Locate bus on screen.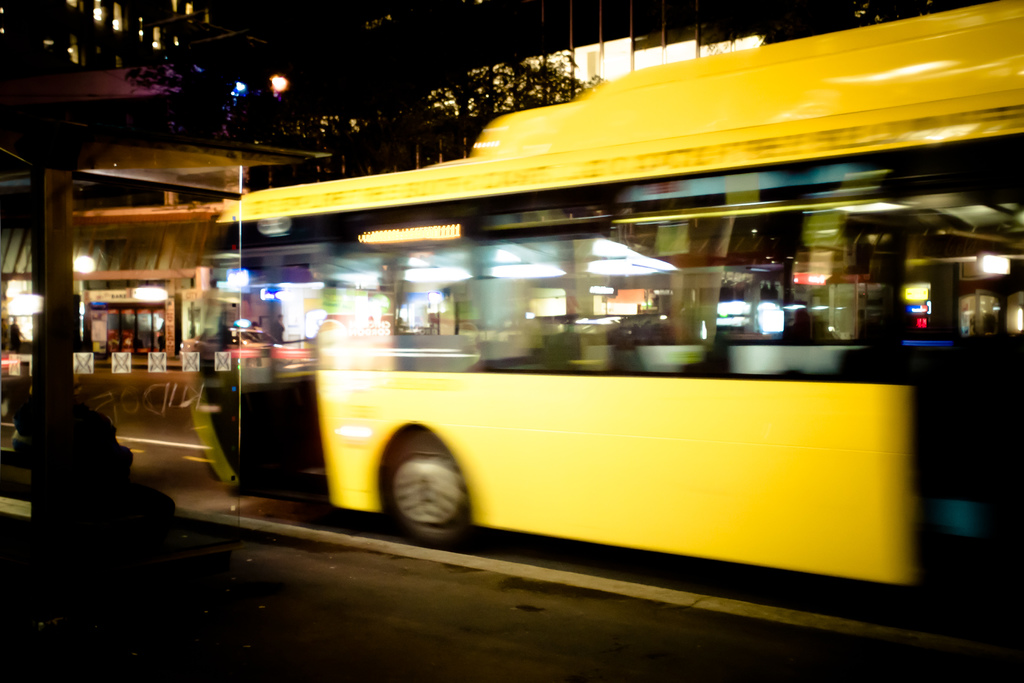
On screen at x1=223 y1=0 x2=1023 y2=610.
